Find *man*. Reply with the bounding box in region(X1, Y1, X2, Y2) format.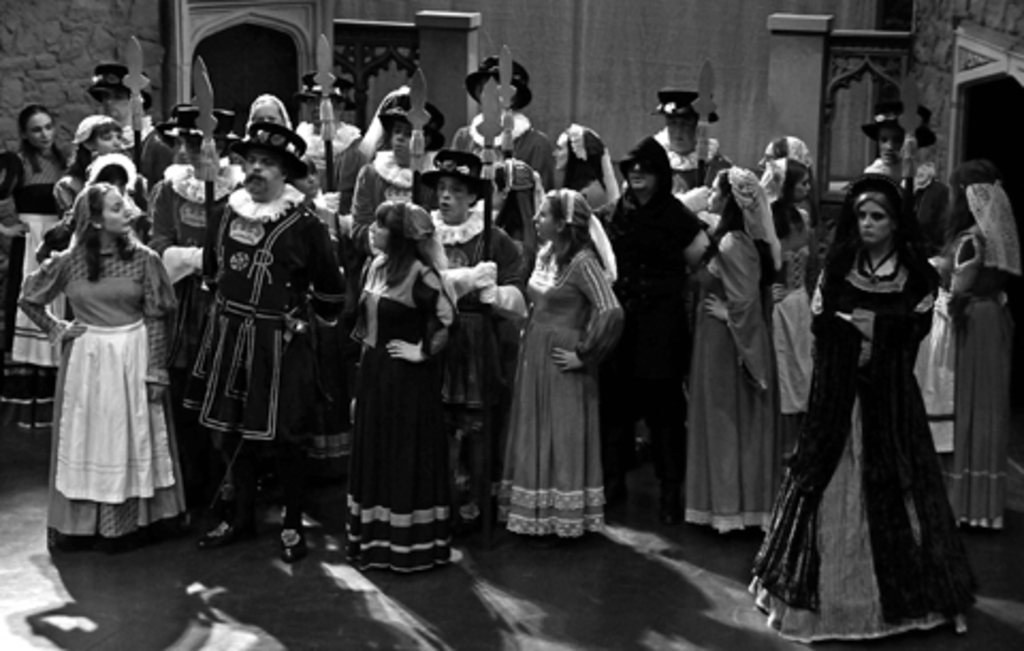
region(203, 120, 343, 553).
